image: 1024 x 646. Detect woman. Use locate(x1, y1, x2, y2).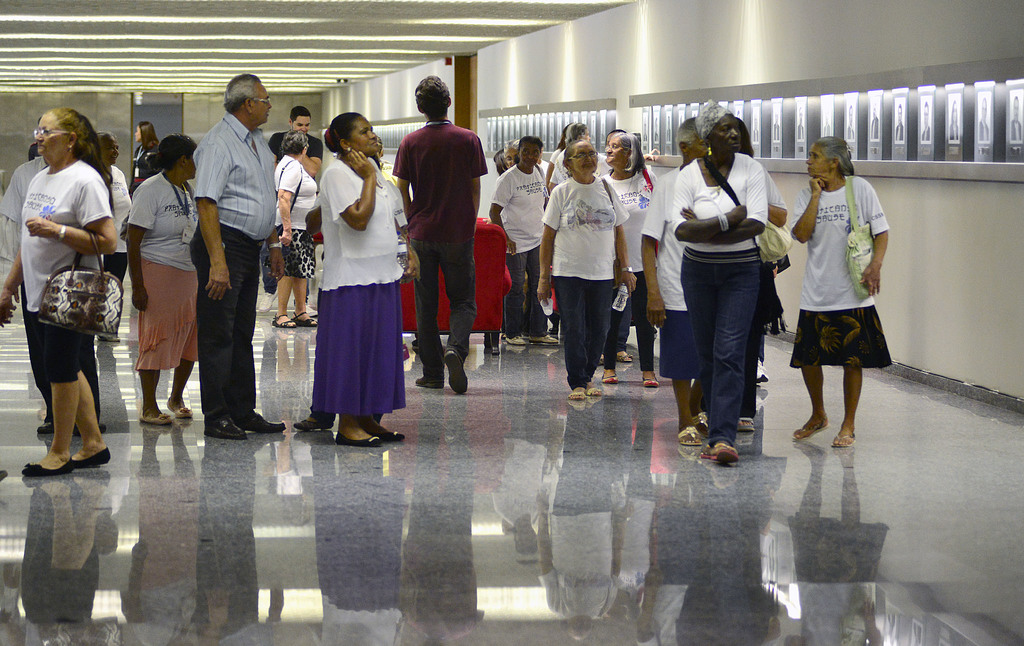
locate(0, 104, 120, 473).
